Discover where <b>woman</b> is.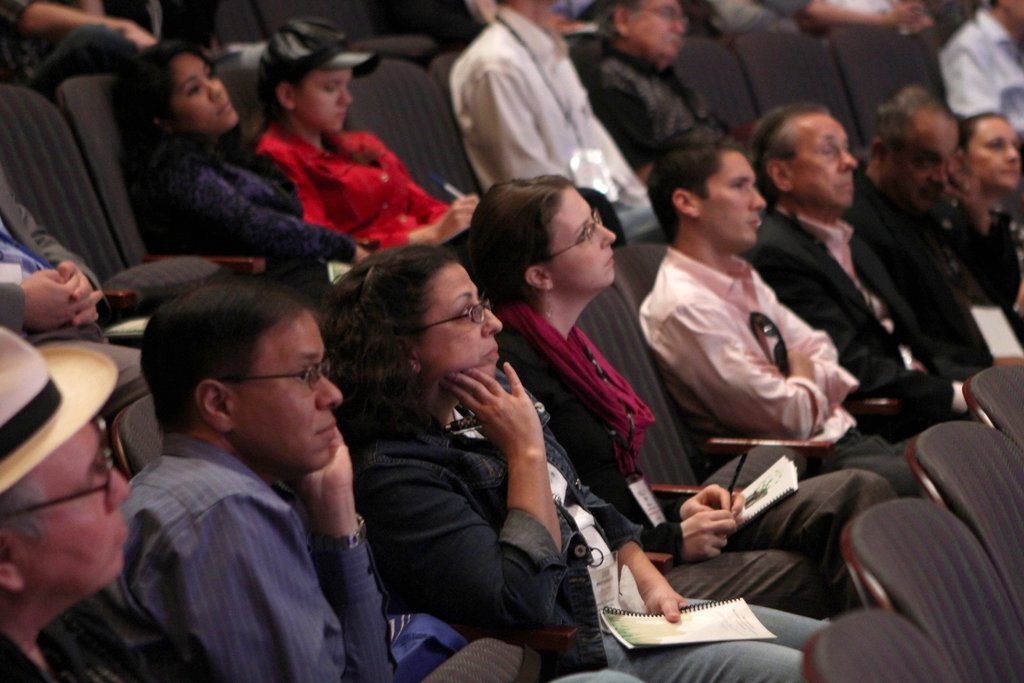
Discovered at pyautogui.locateOnScreen(945, 110, 1023, 295).
